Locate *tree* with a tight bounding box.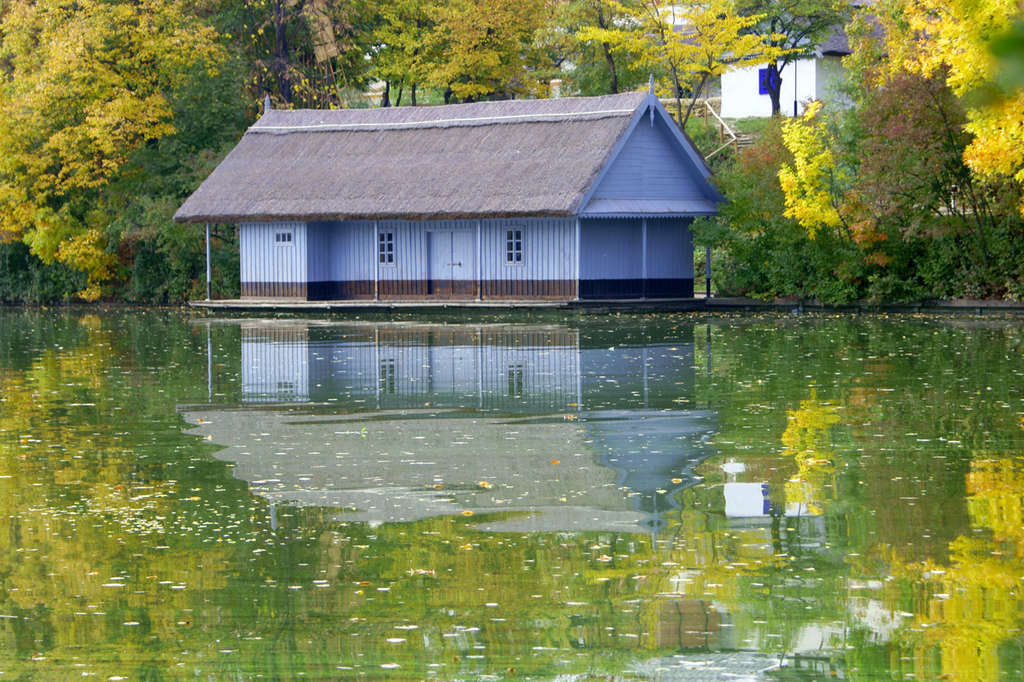
box(847, 71, 985, 298).
